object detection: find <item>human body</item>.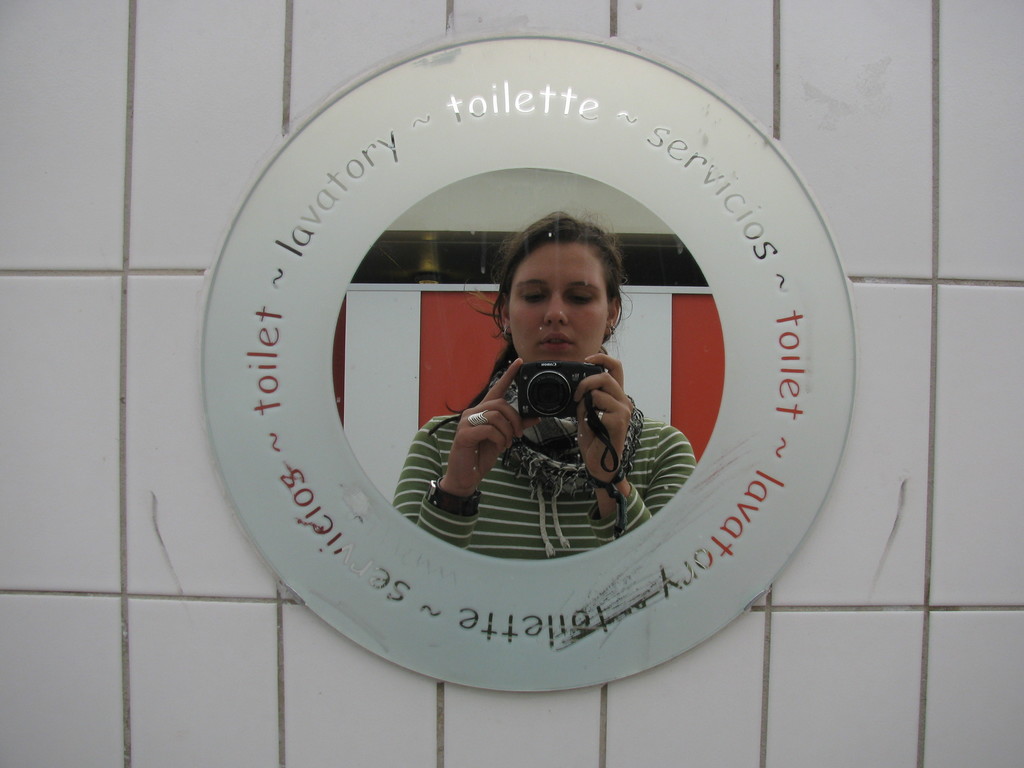
<region>433, 225, 671, 570</region>.
